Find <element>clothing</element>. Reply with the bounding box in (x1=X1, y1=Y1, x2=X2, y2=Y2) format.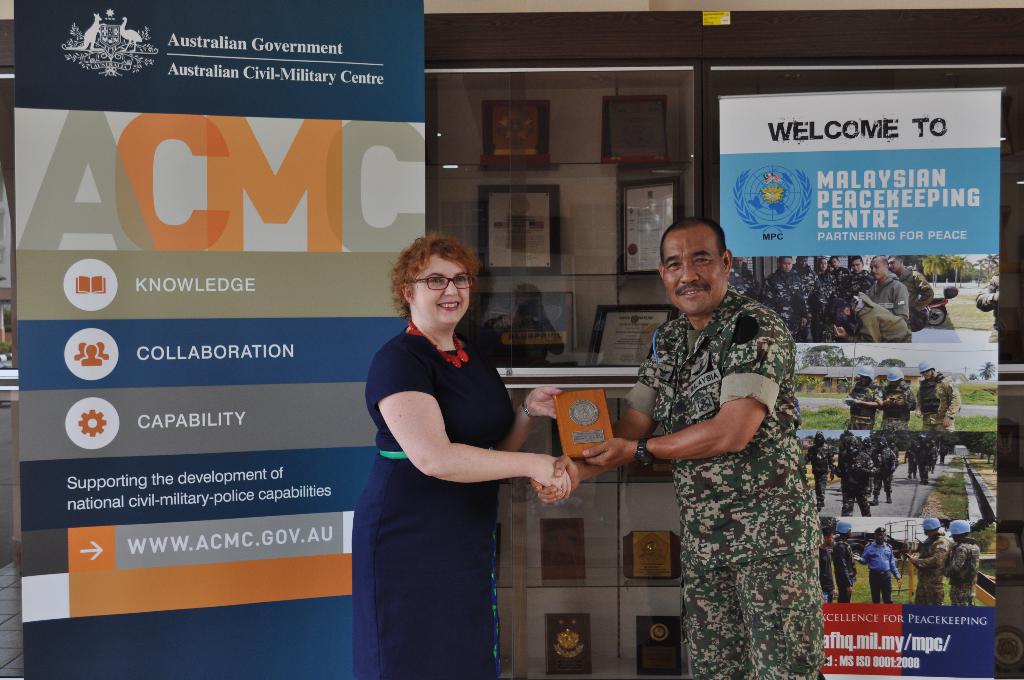
(x1=816, y1=549, x2=833, y2=601).
